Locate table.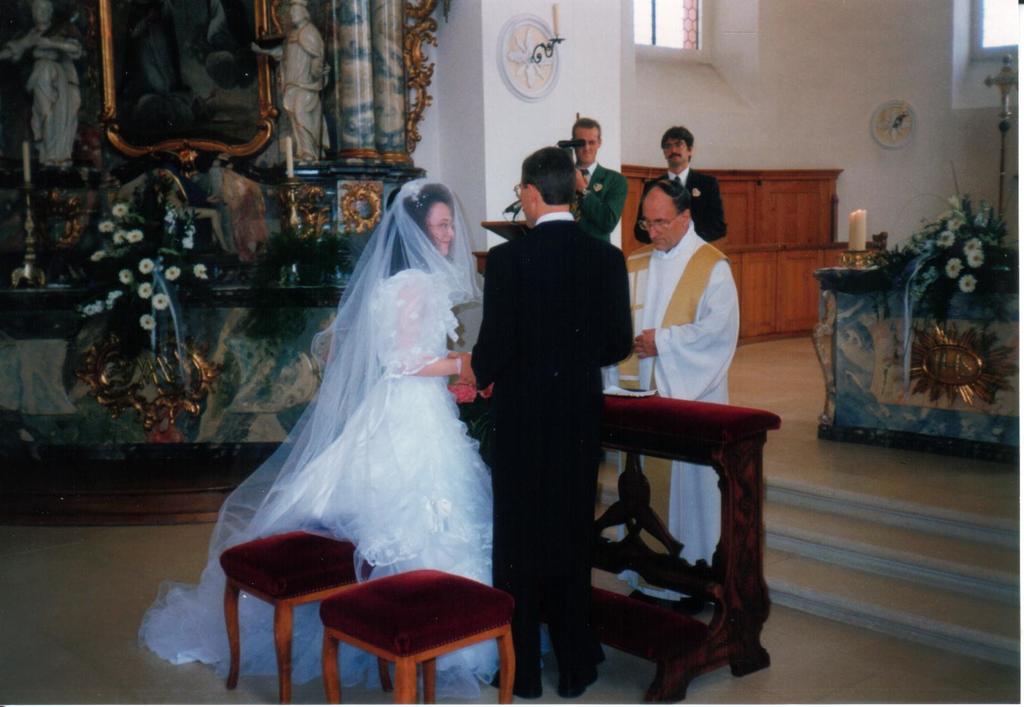
Bounding box: detection(447, 378, 787, 697).
